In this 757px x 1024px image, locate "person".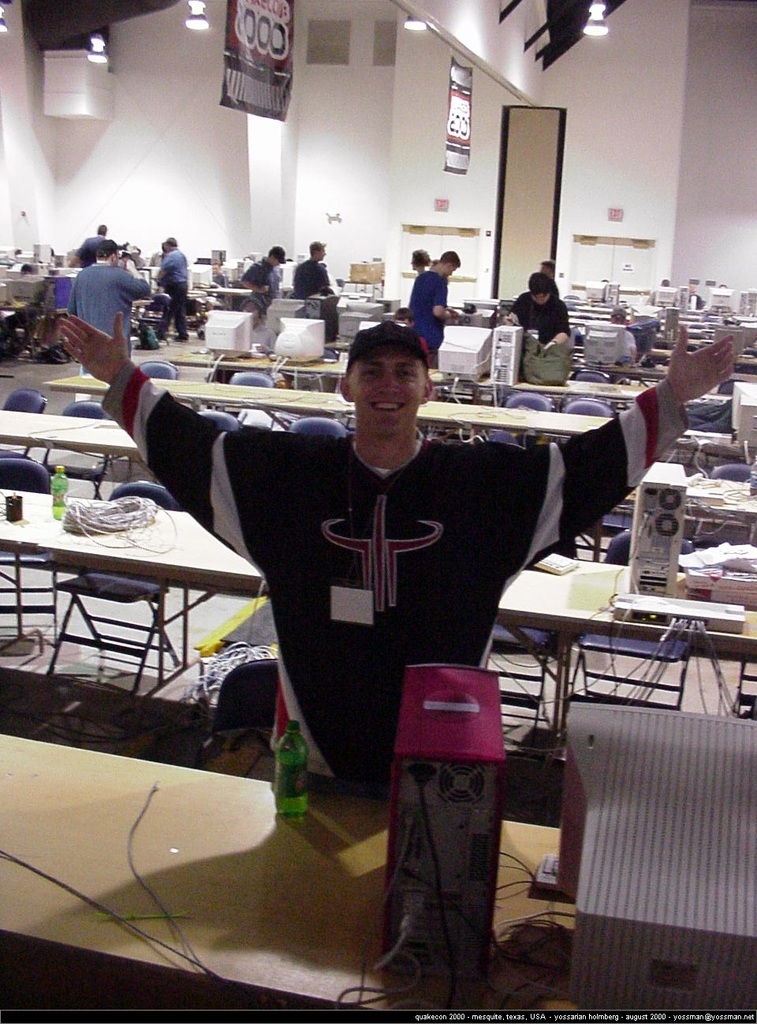
Bounding box: left=296, top=246, right=339, bottom=299.
